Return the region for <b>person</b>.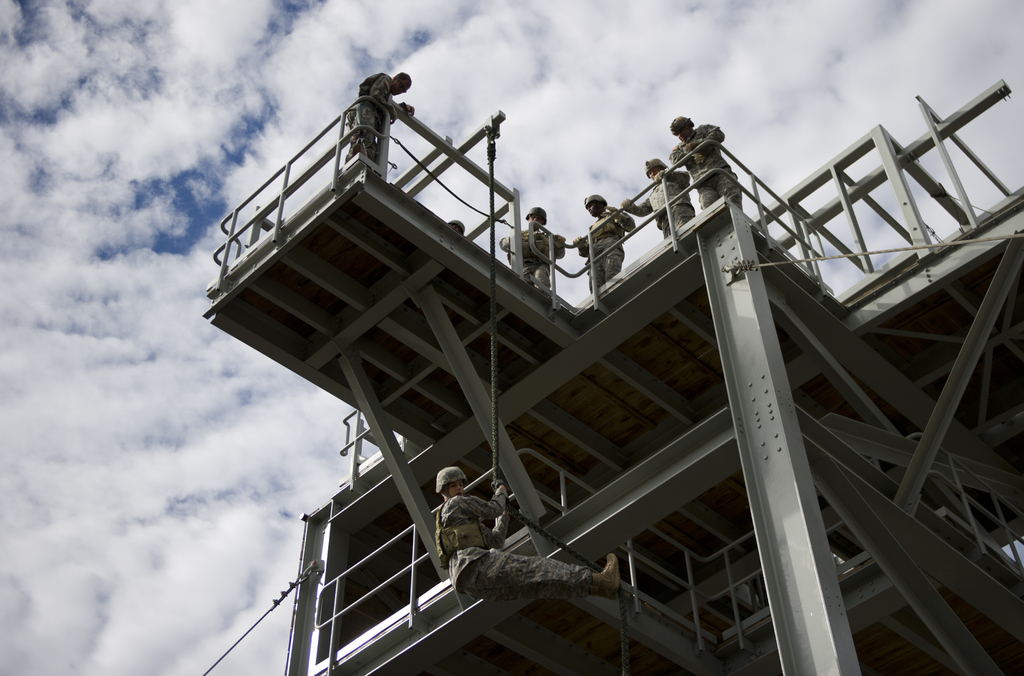
select_region(671, 112, 745, 208).
